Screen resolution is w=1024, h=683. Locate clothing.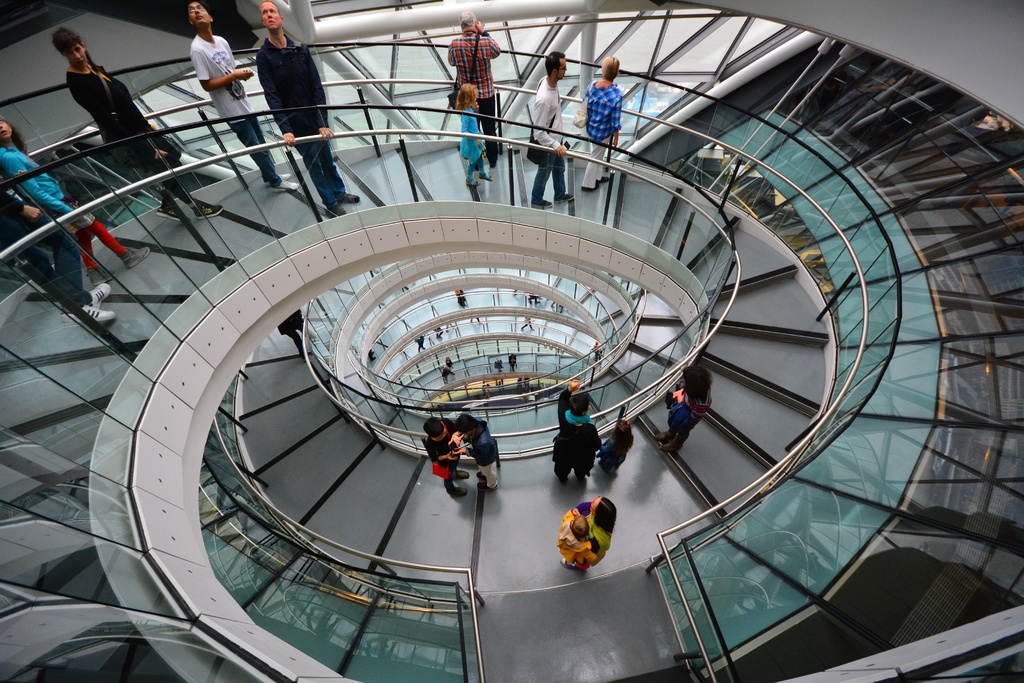
BBox(0, 138, 124, 258).
